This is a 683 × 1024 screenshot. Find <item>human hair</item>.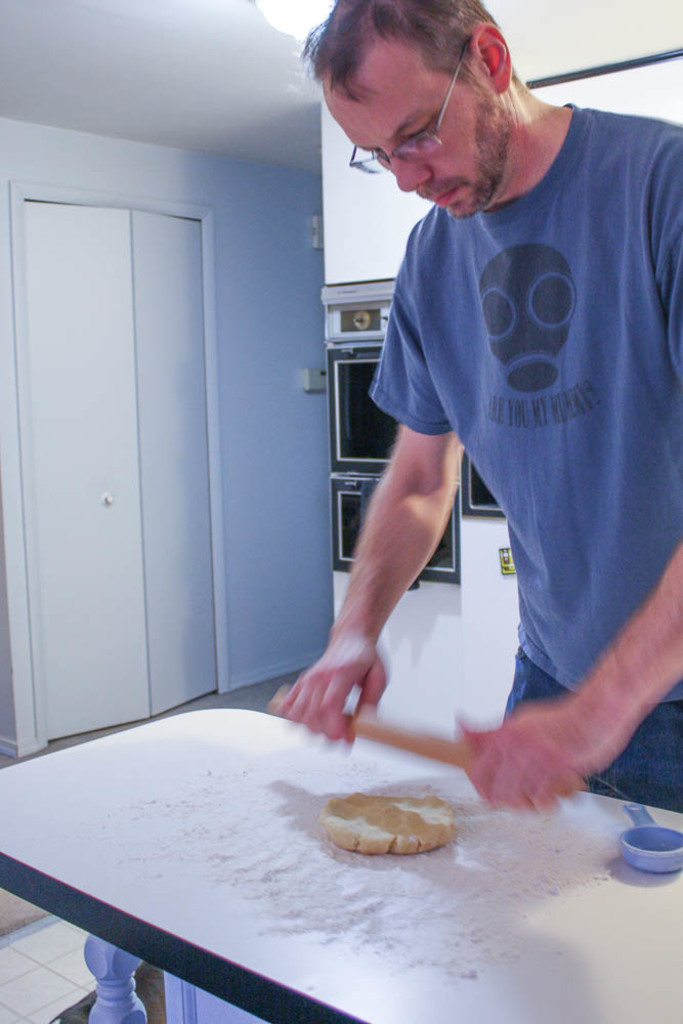
Bounding box: left=295, top=0, right=514, bottom=105.
